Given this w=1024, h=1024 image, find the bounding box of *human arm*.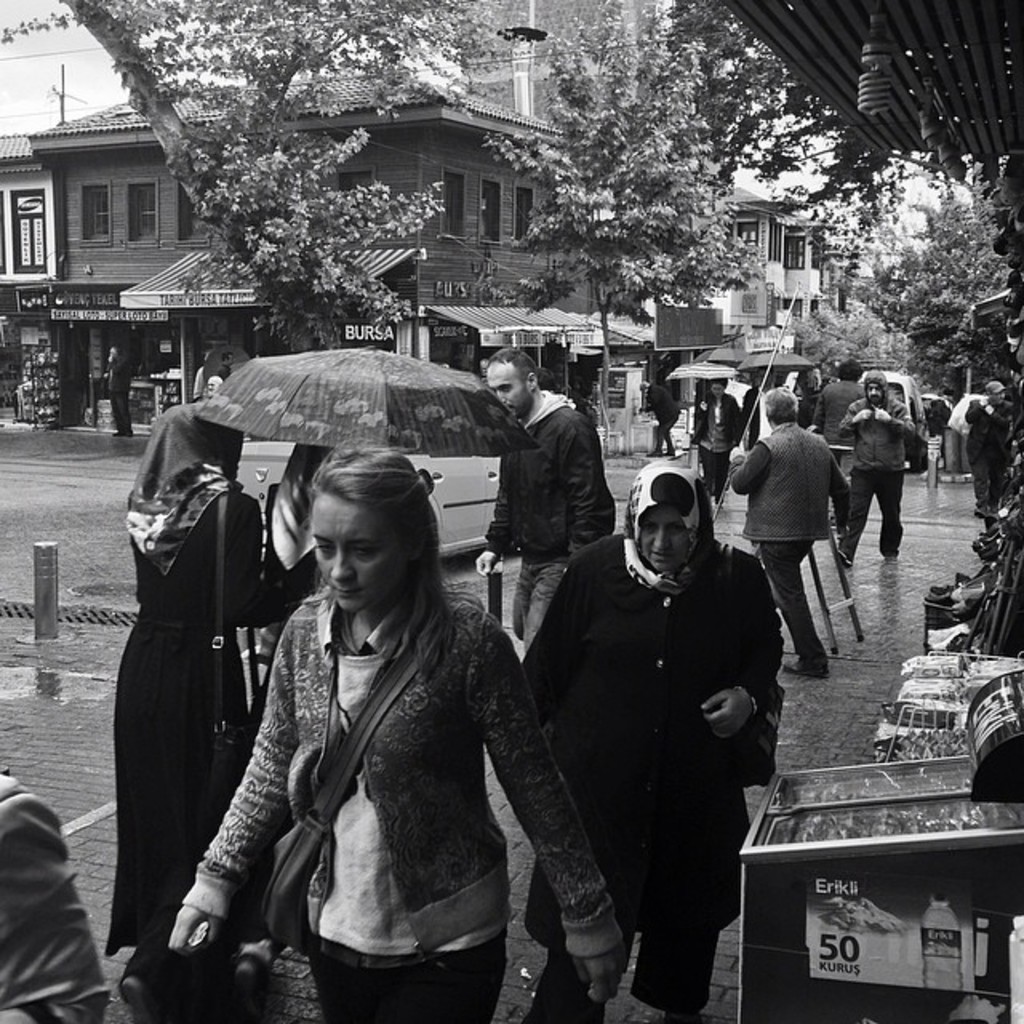
region(870, 400, 922, 446).
